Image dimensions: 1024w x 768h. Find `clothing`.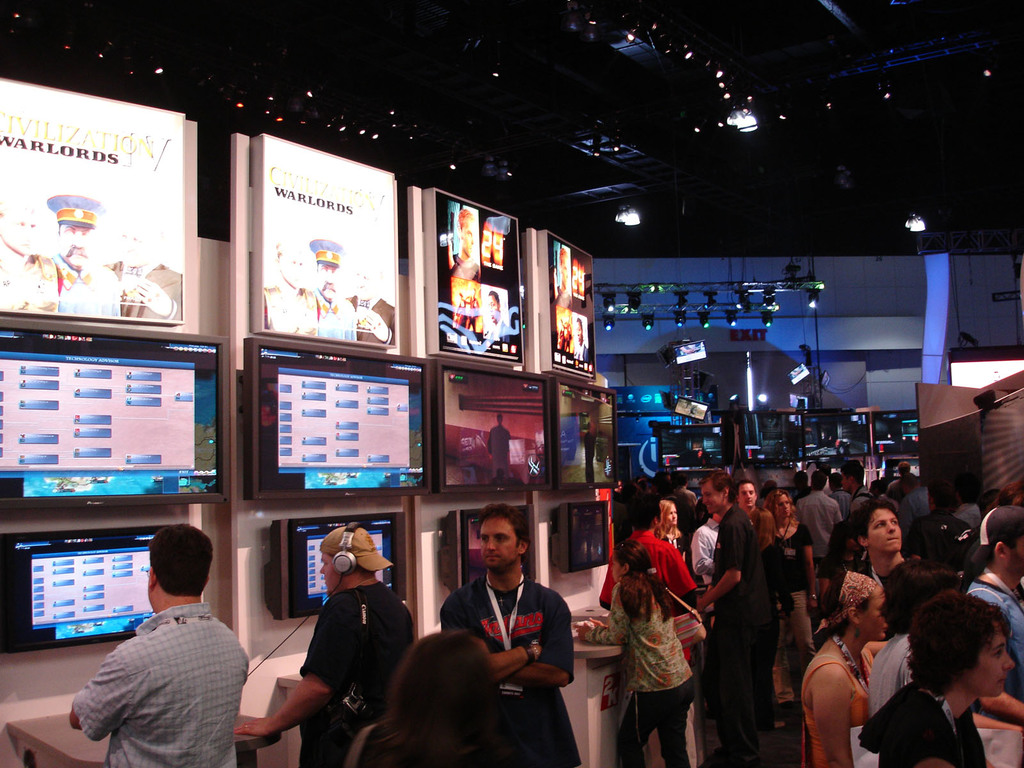
locate(486, 318, 509, 342).
